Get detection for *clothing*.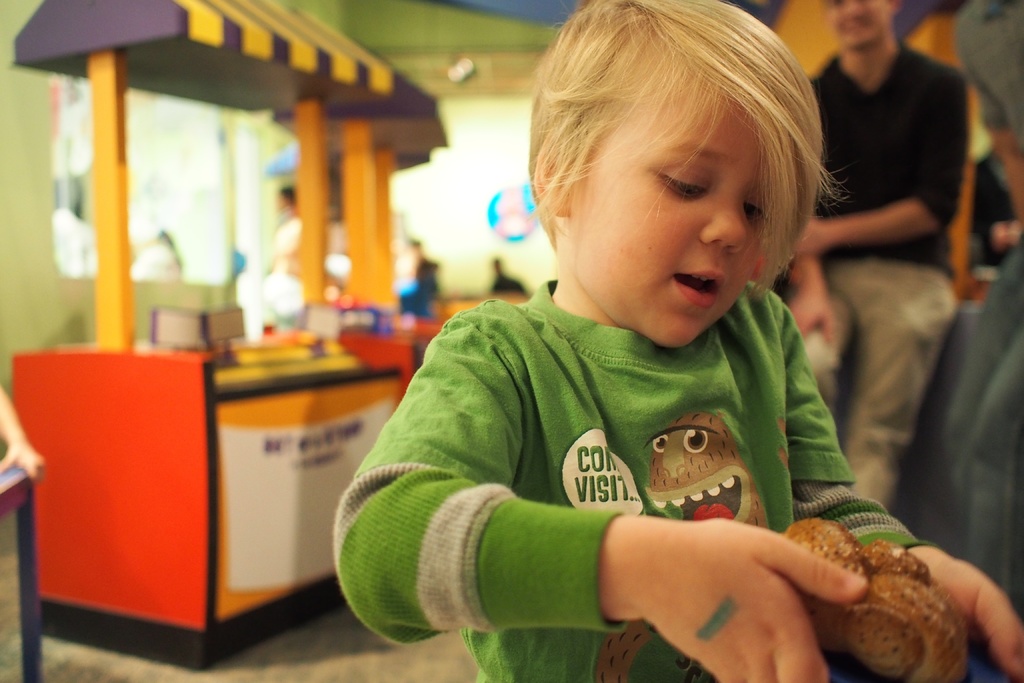
Detection: [348, 234, 899, 678].
